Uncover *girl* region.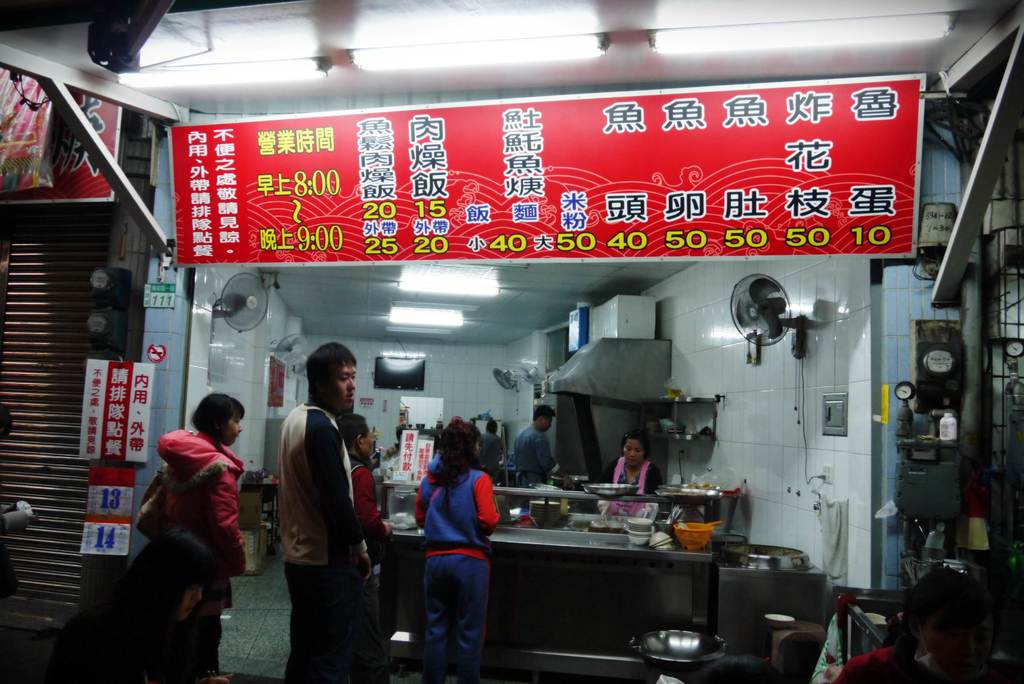
Uncovered: <box>146,390,247,676</box>.
